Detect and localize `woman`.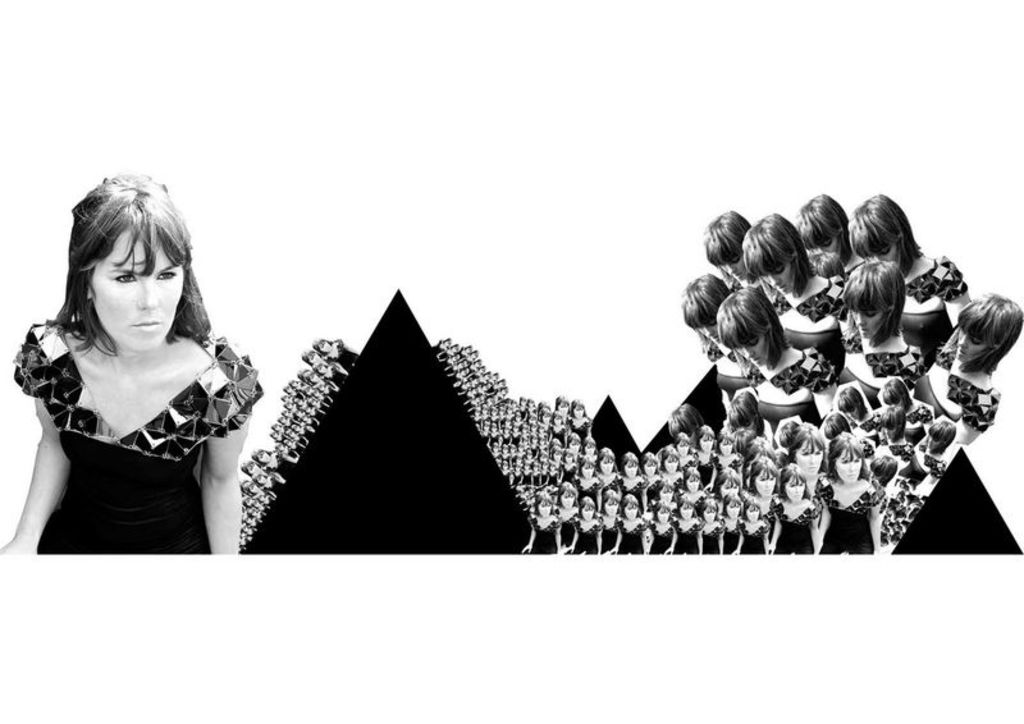
Localized at <box>673,430,696,460</box>.
